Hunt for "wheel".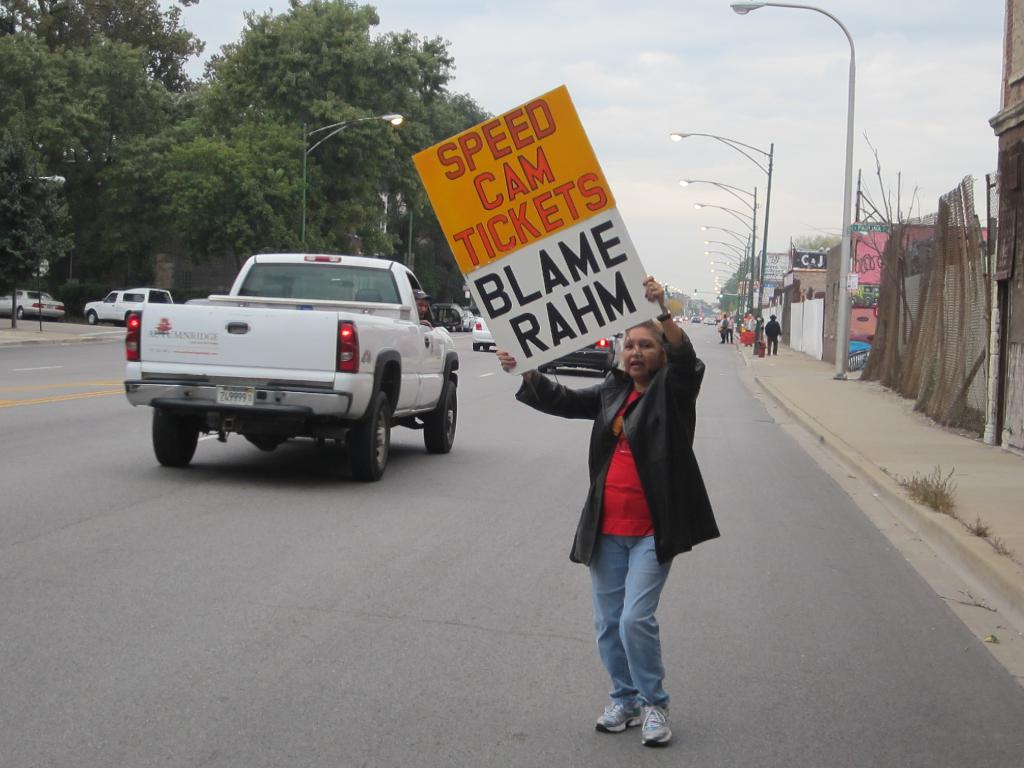
Hunted down at pyautogui.locateOnScreen(423, 378, 461, 456).
